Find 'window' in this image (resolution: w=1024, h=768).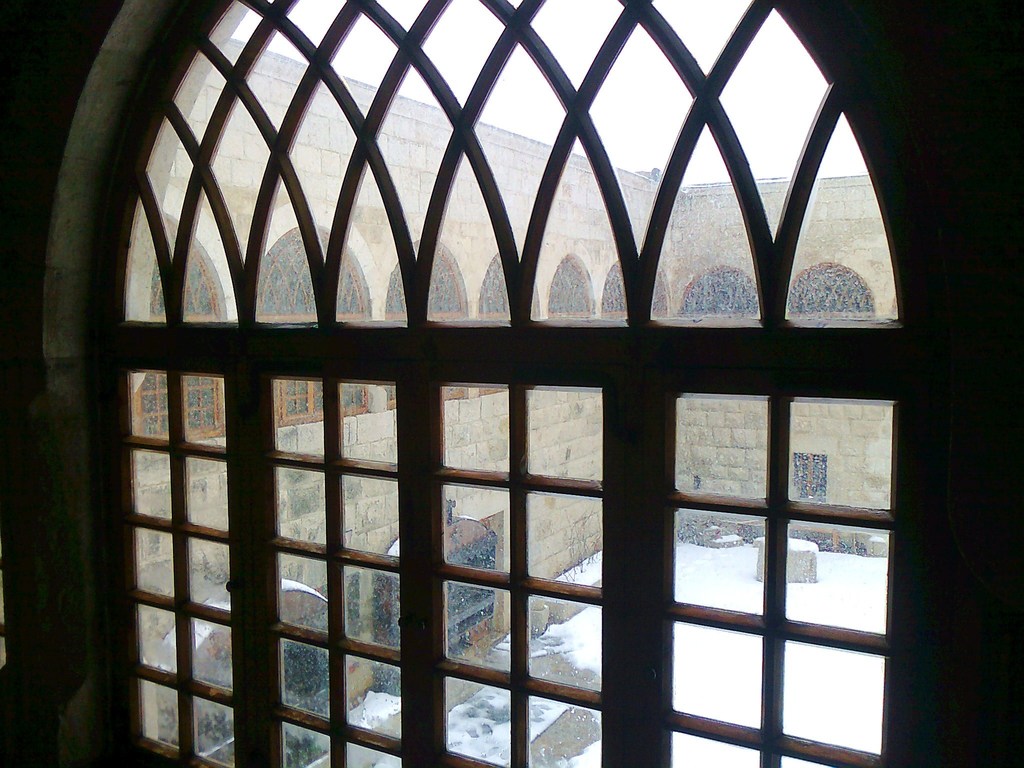
BBox(792, 452, 826, 499).
